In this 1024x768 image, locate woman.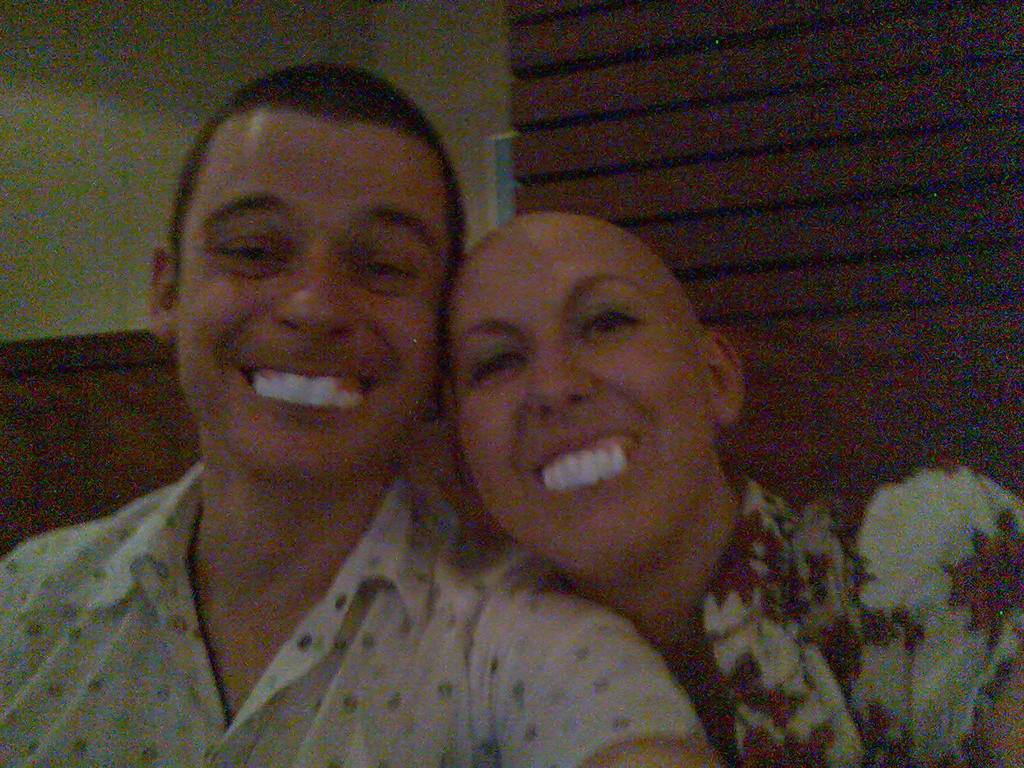
Bounding box: [x1=25, y1=63, x2=595, y2=767].
